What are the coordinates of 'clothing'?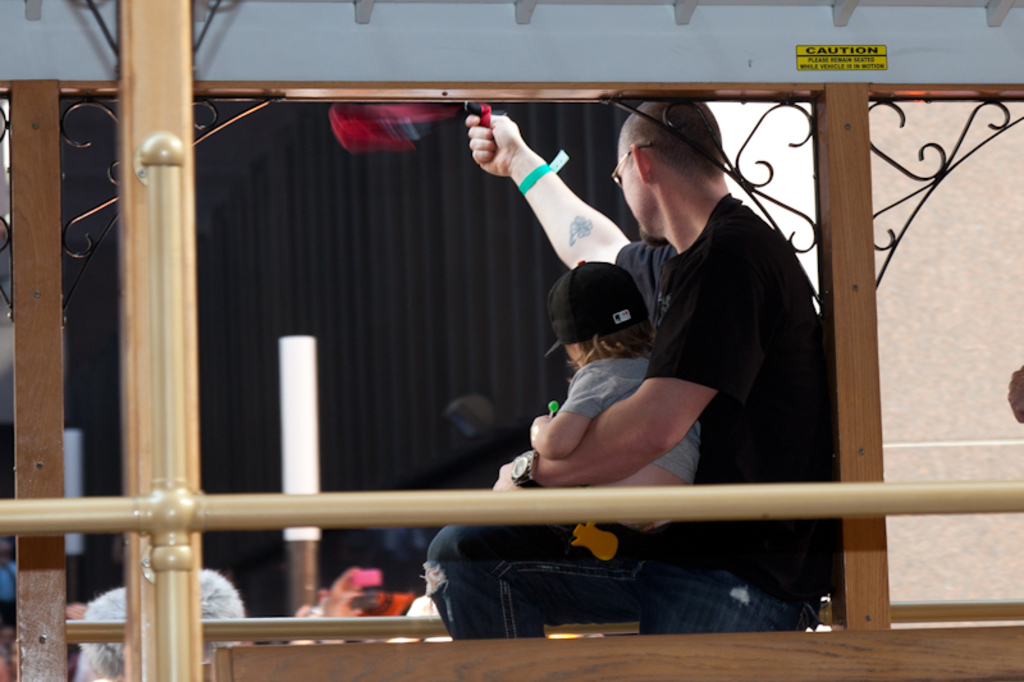
564, 352, 718, 488.
